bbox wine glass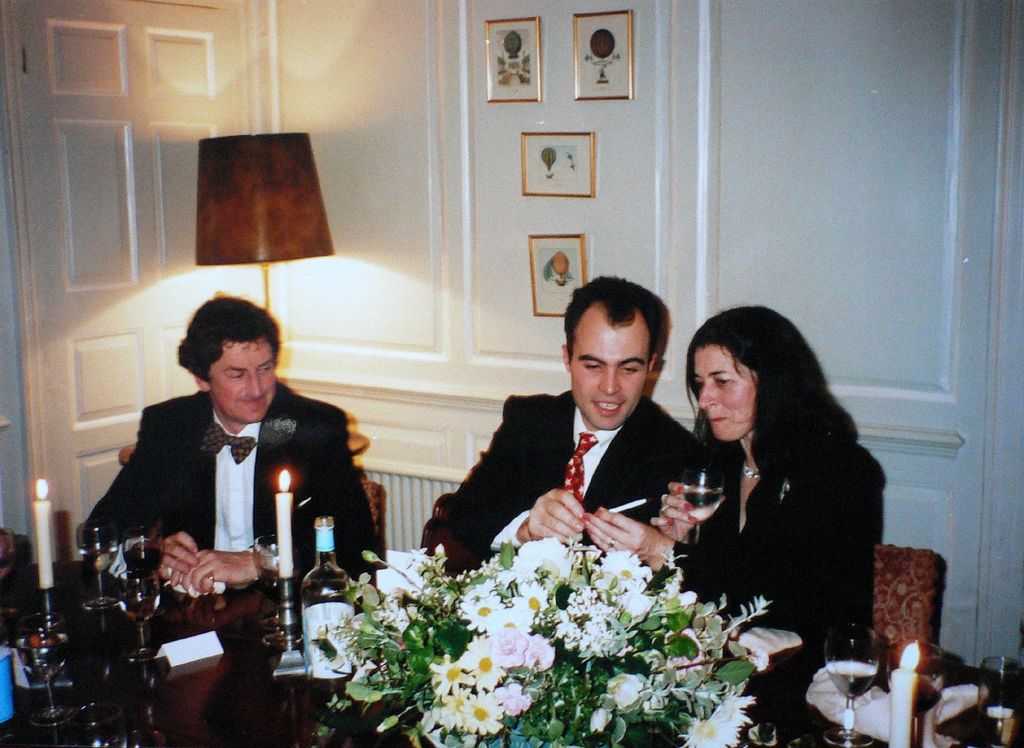
detection(11, 616, 67, 726)
